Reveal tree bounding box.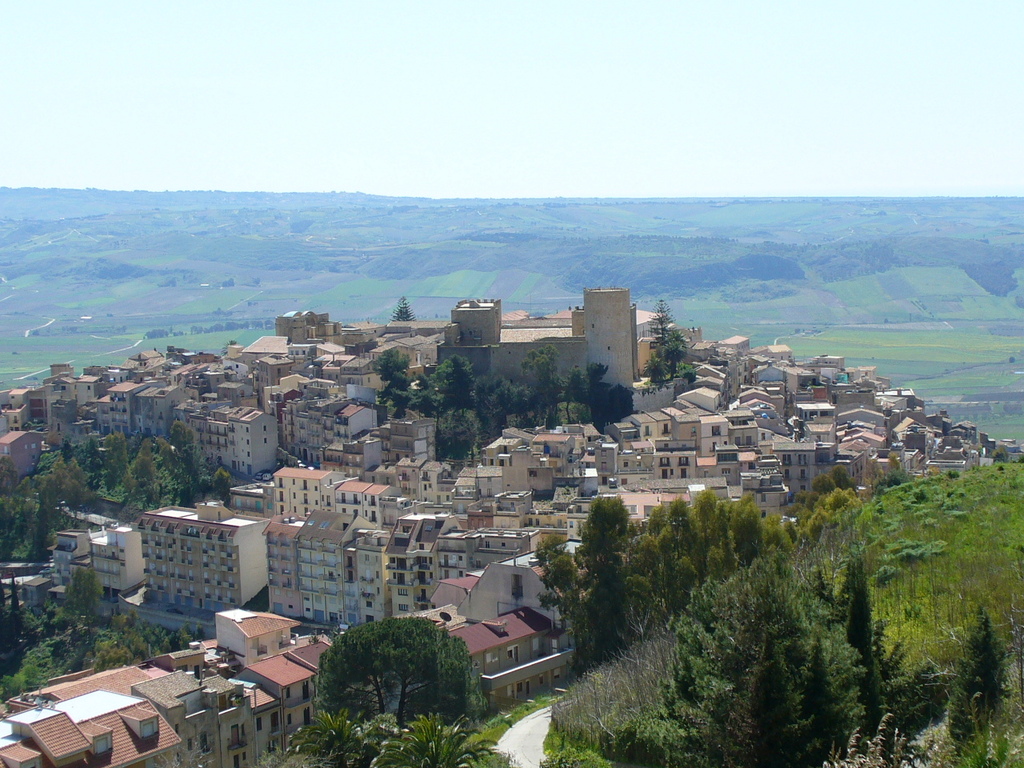
Revealed: 531/463/883/671.
